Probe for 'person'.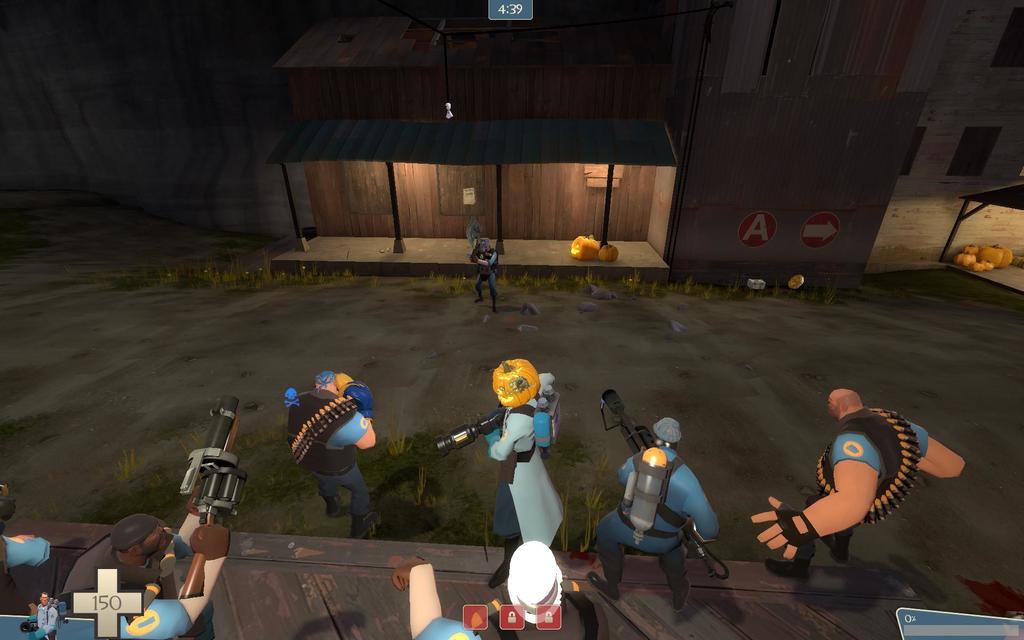
Probe result: pyautogui.locateOnScreen(28, 588, 65, 635).
